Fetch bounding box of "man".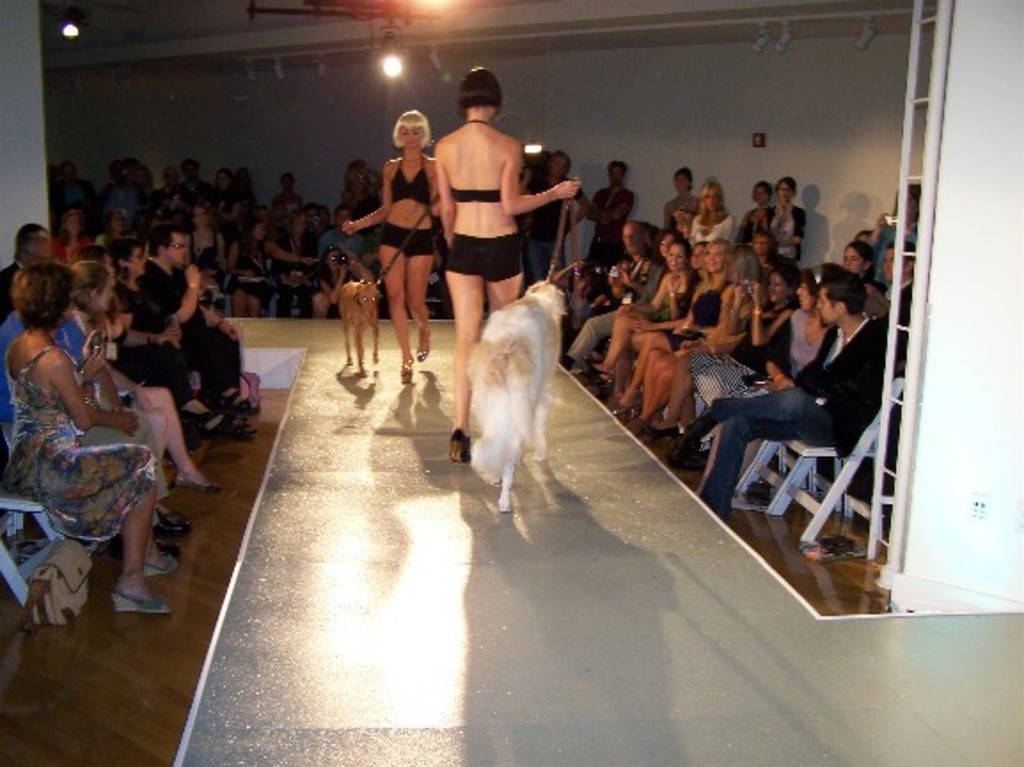
Bbox: locate(177, 160, 206, 202).
